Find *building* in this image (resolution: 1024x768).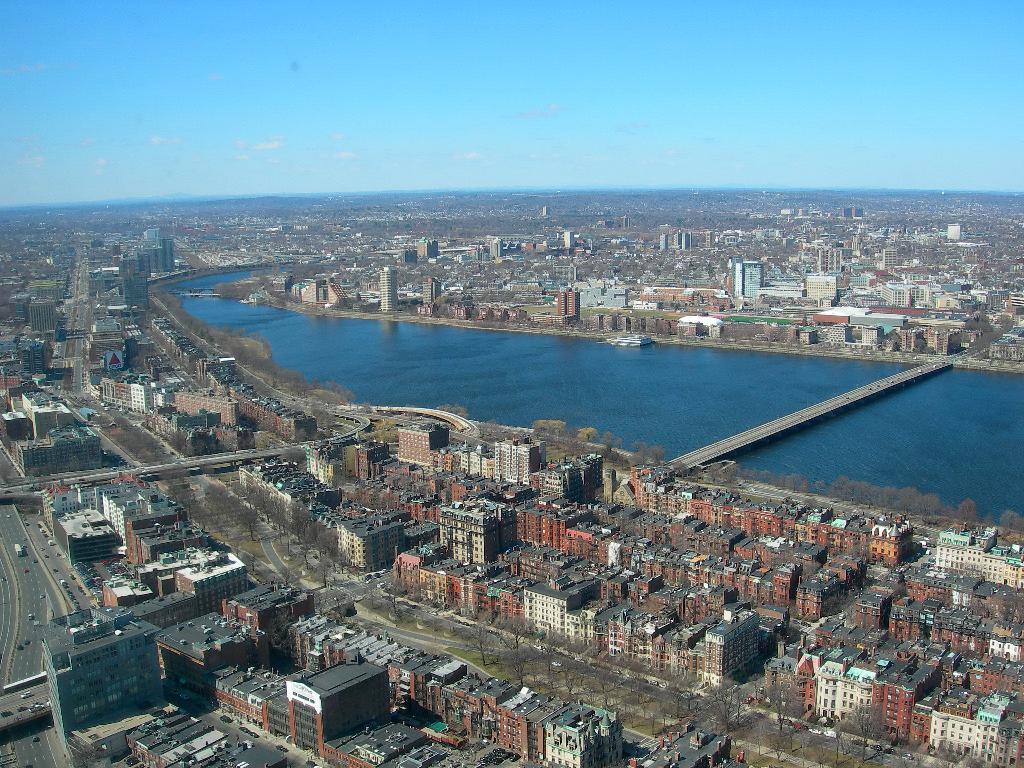
{"x1": 13, "y1": 425, "x2": 106, "y2": 477}.
